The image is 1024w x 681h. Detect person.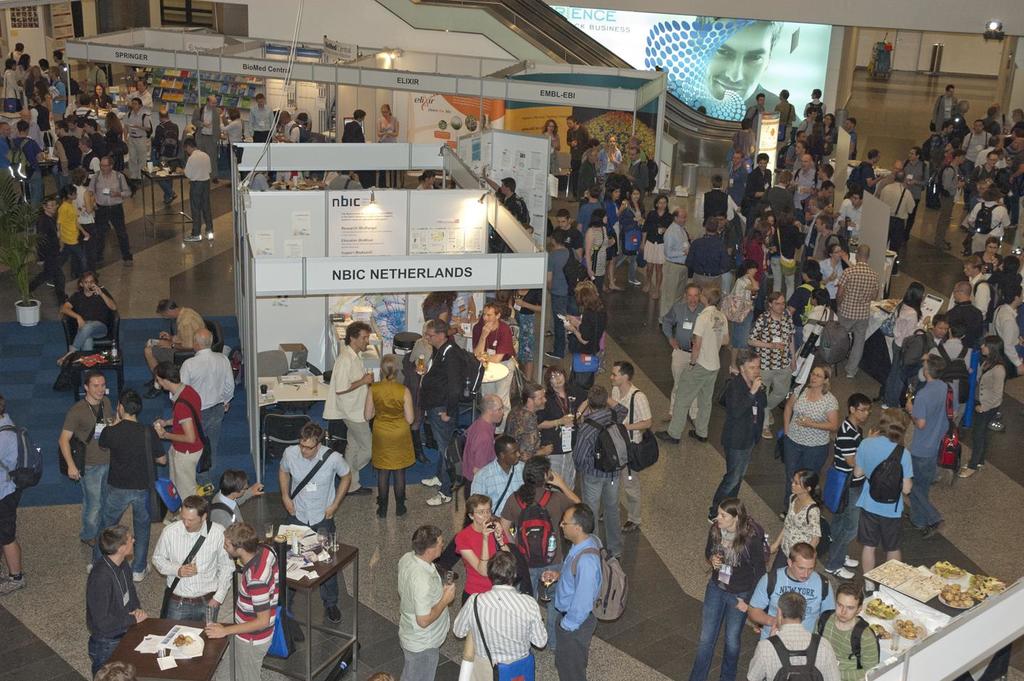
Detection: [x1=611, y1=362, x2=651, y2=533].
